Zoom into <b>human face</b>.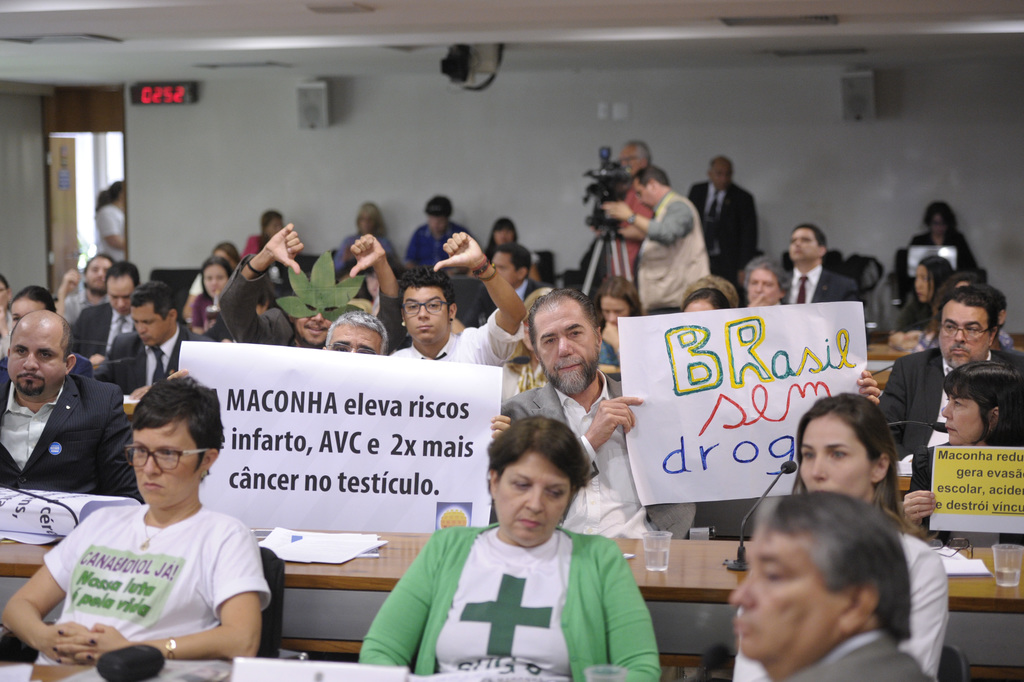
Zoom target: crop(13, 297, 47, 325).
